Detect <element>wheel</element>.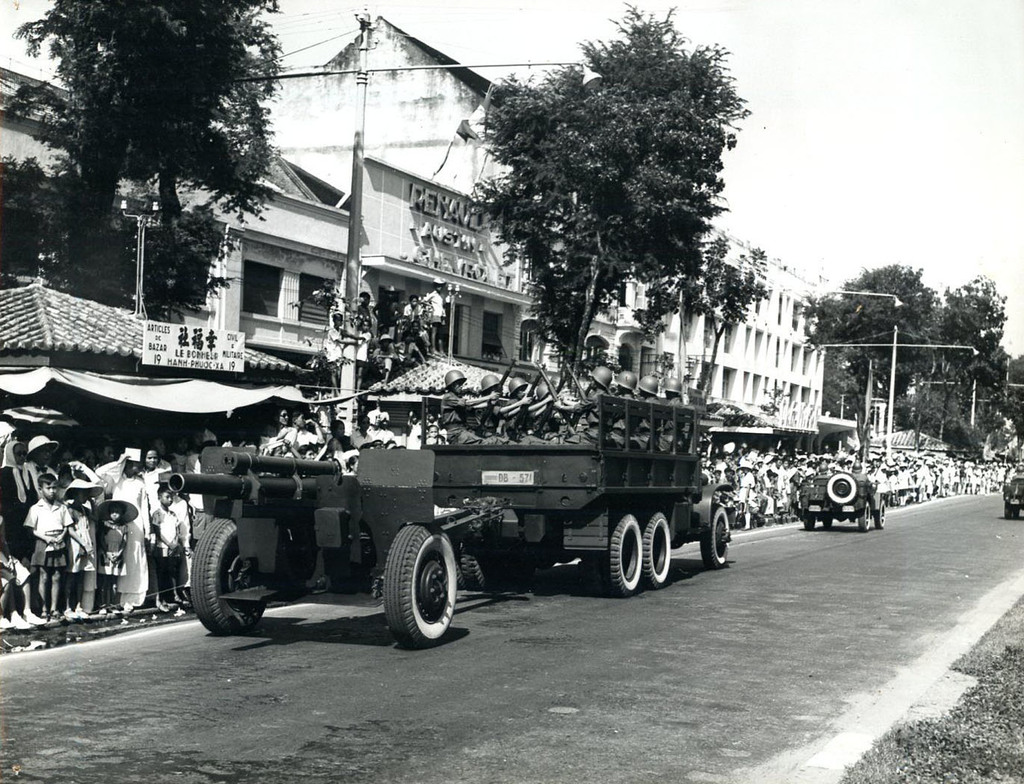
Detected at bbox=(878, 499, 887, 524).
